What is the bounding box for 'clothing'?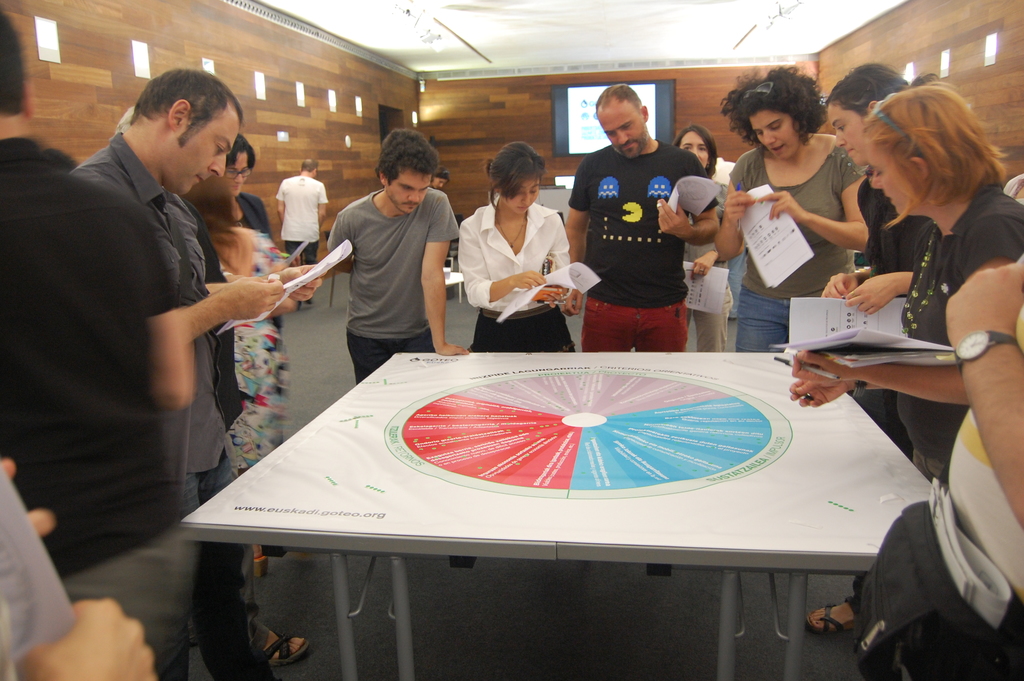
1 157 195 660.
